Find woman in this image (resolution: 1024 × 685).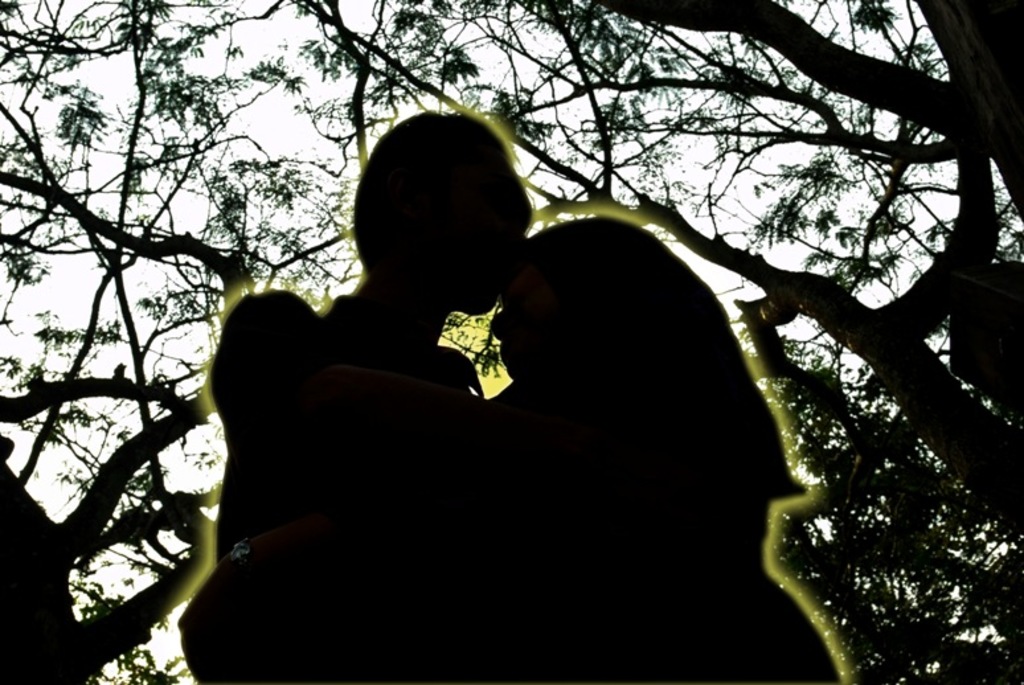
pyautogui.locateOnScreen(311, 217, 840, 684).
